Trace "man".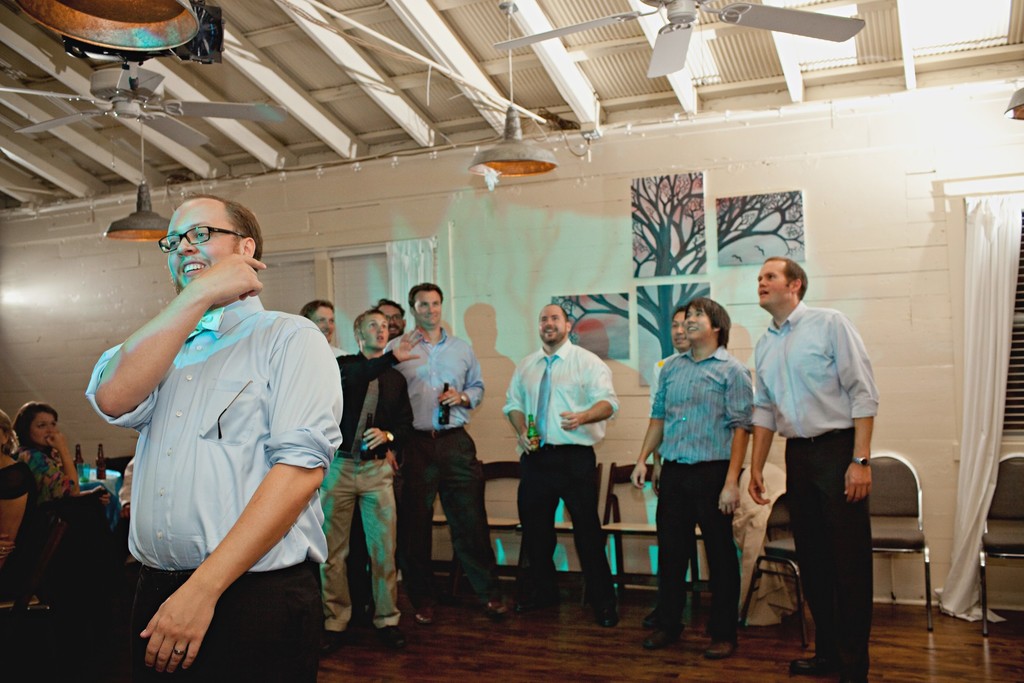
Traced to box(741, 252, 885, 682).
